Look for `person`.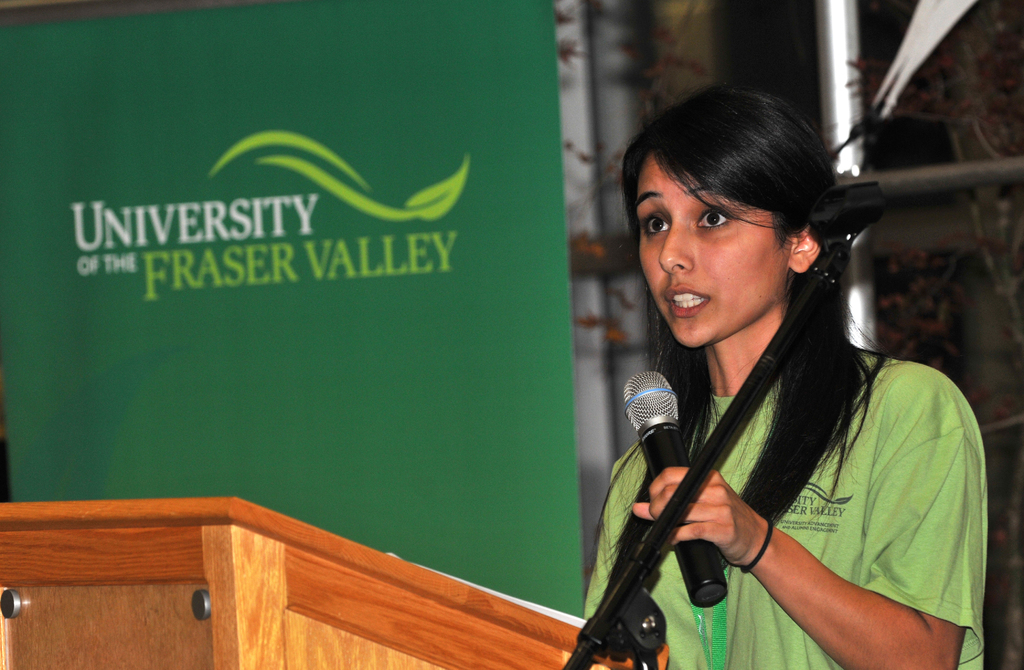
Found: [572, 100, 967, 669].
